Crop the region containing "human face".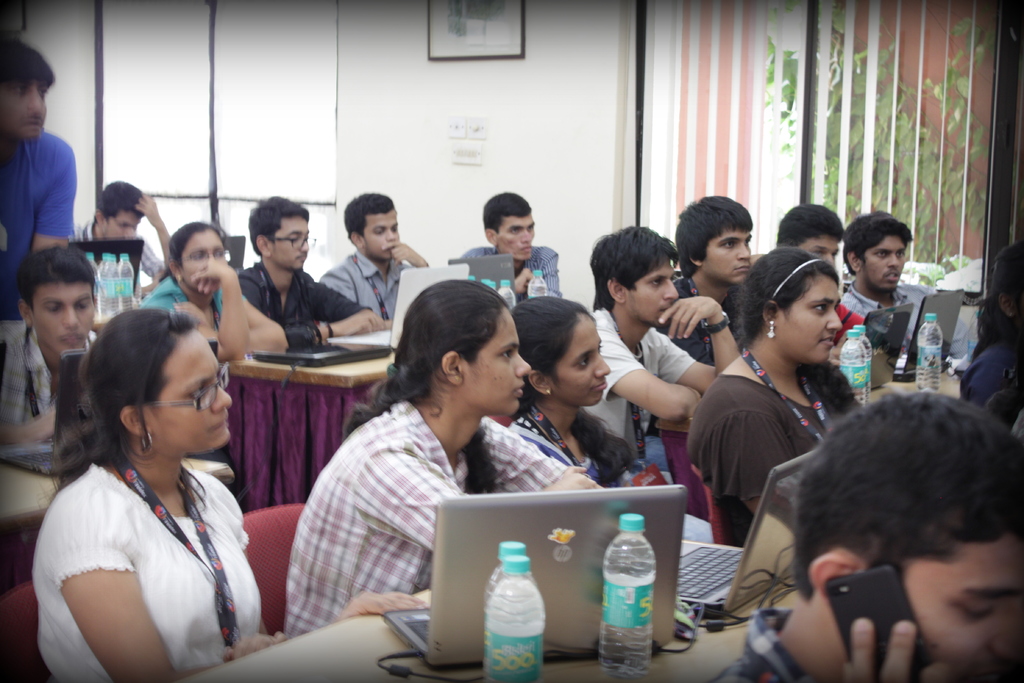
Crop region: left=364, top=210, right=401, bottom=262.
